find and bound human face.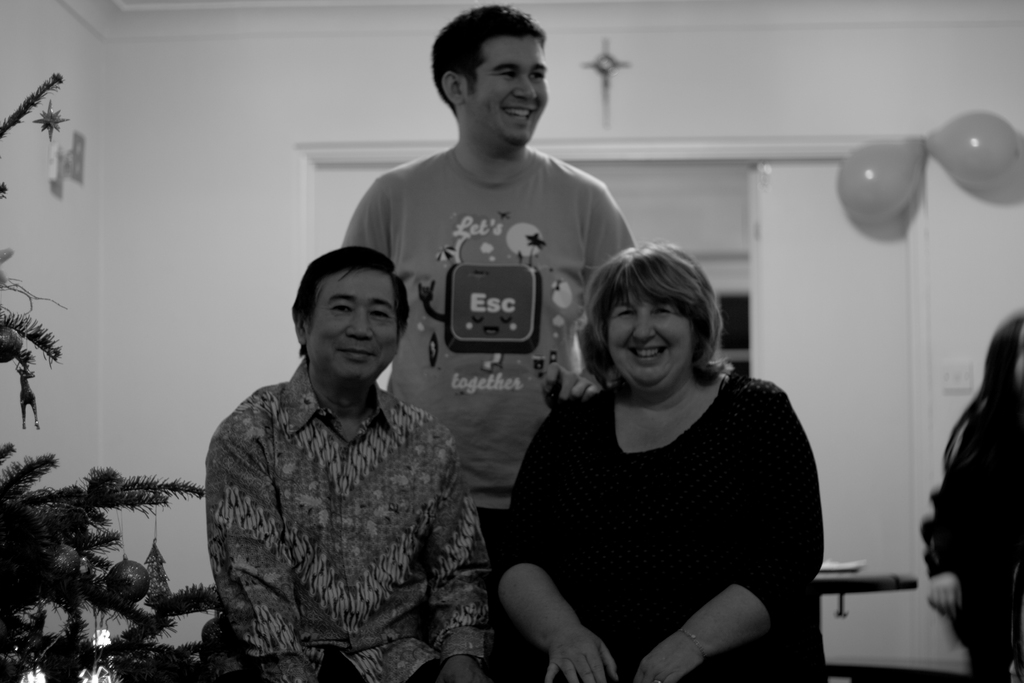
Bound: (left=465, top=33, right=547, bottom=145).
